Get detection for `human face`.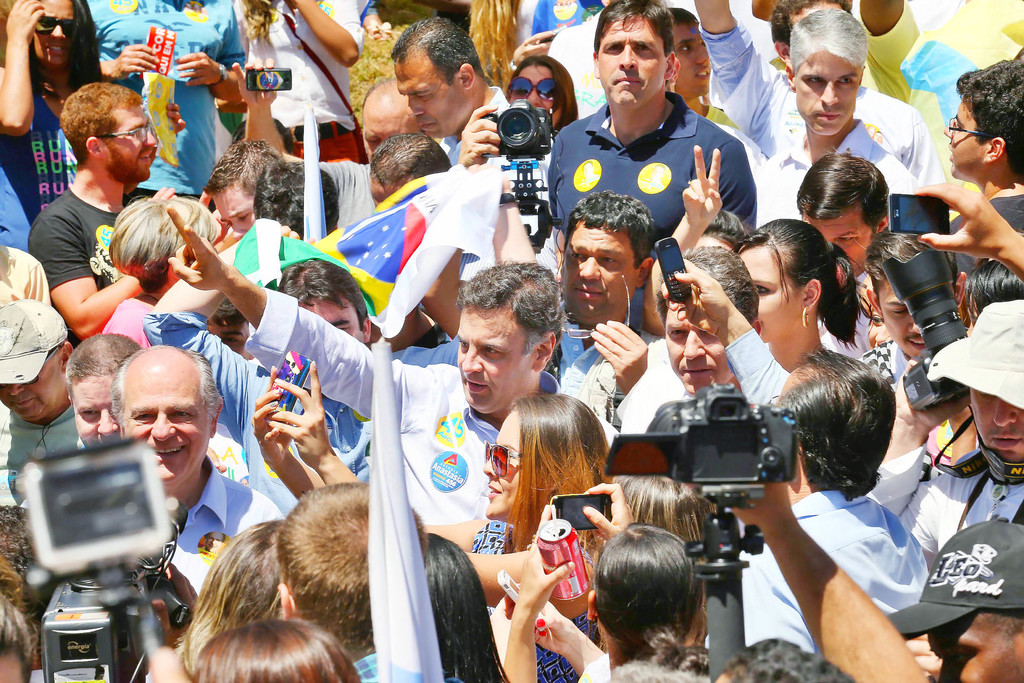
Detection: {"left": 882, "top": 281, "right": 924, "bottom": 361}.
